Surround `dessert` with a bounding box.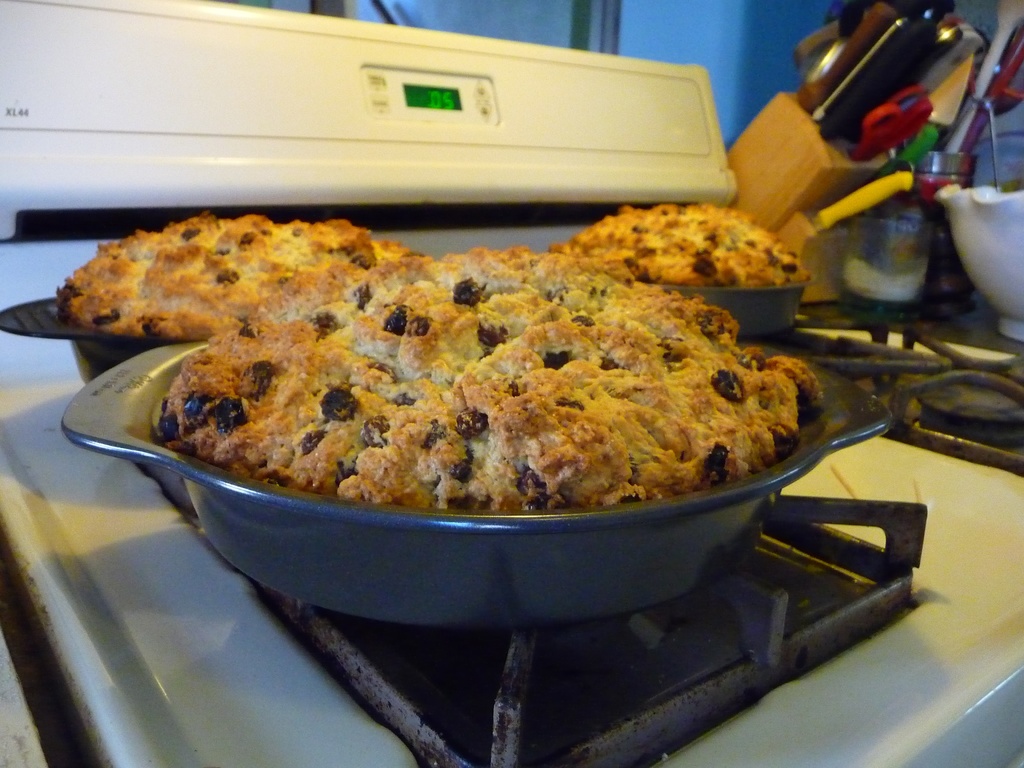
550/204/806/285.
